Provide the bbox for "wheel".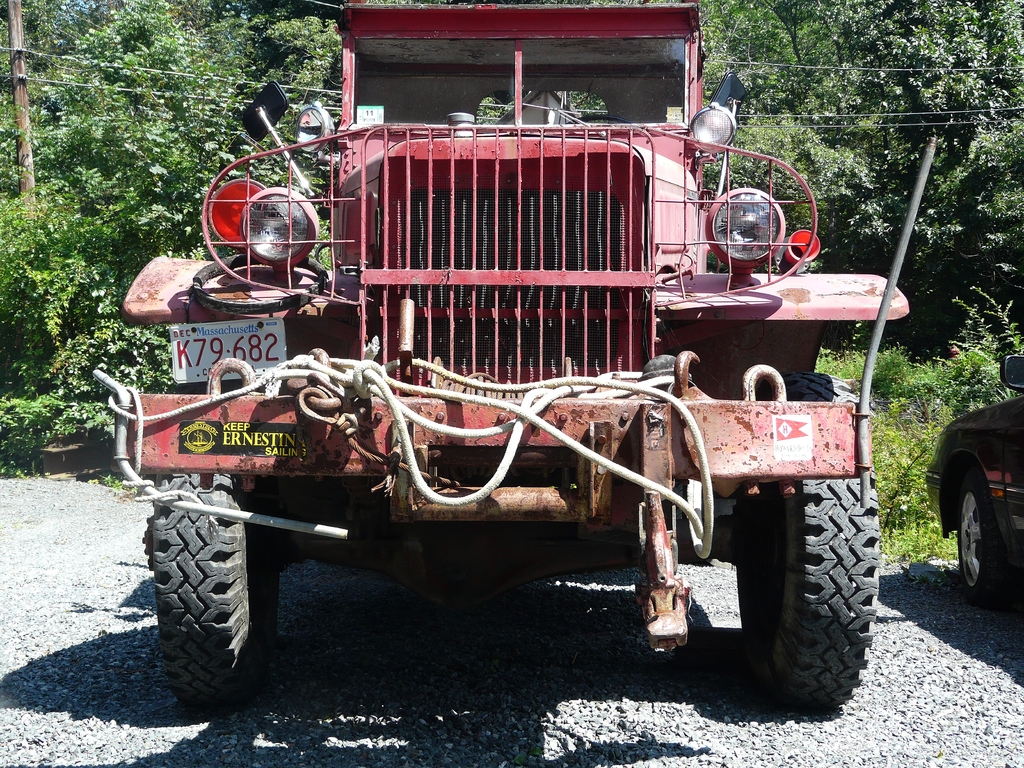
select_region(742, 376, 879, 714).
